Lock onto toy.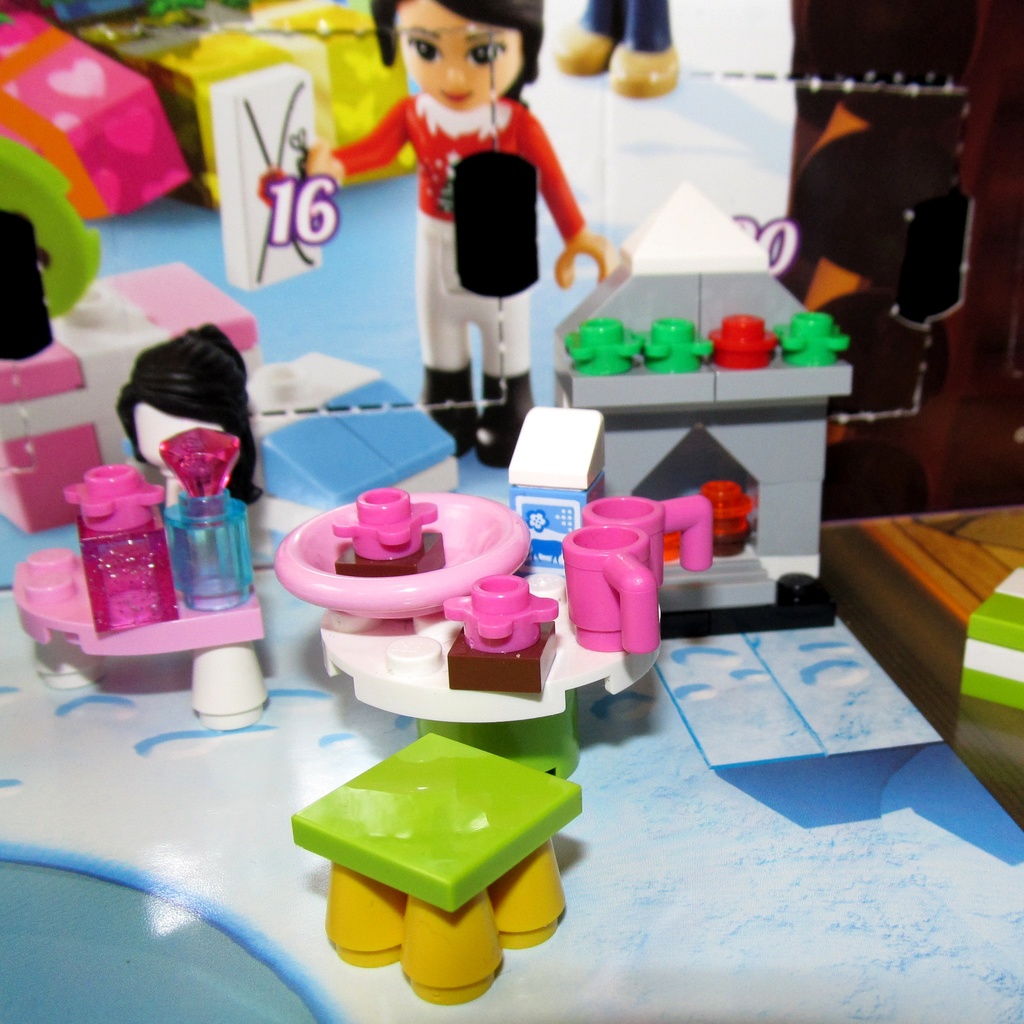
Locked: locate(271, 0, 630, 479).
